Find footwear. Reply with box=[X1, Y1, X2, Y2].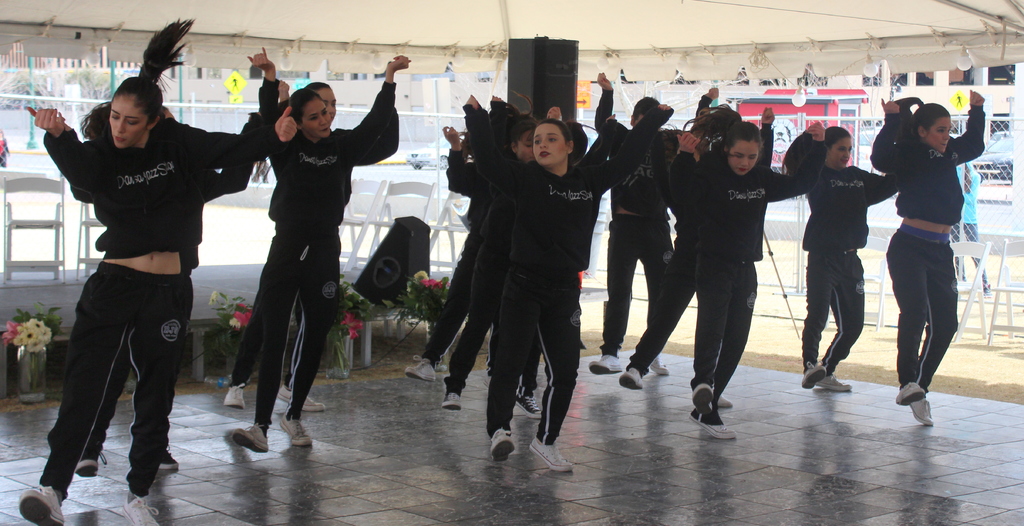
box=[895, 381, 925, 409].
